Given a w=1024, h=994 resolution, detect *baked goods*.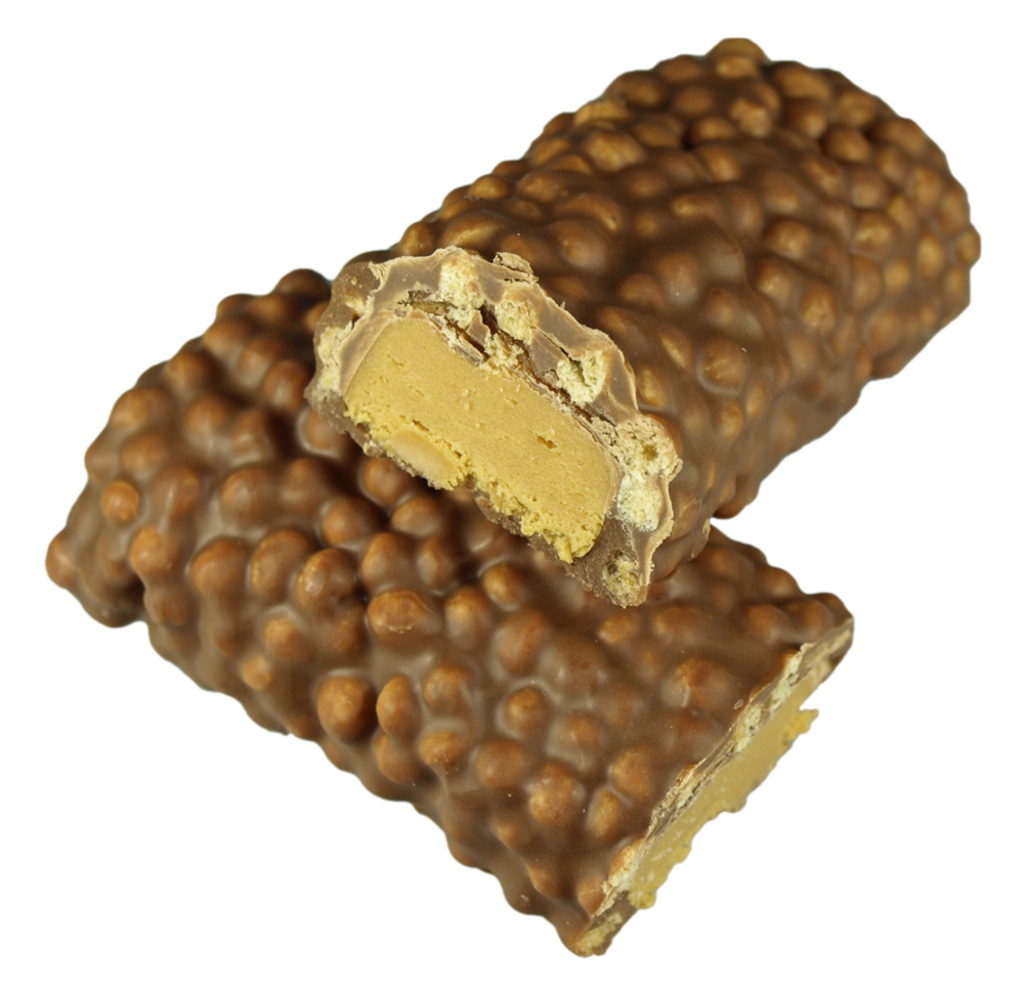
x1=47 y1=266 x2=851 y2=957.
